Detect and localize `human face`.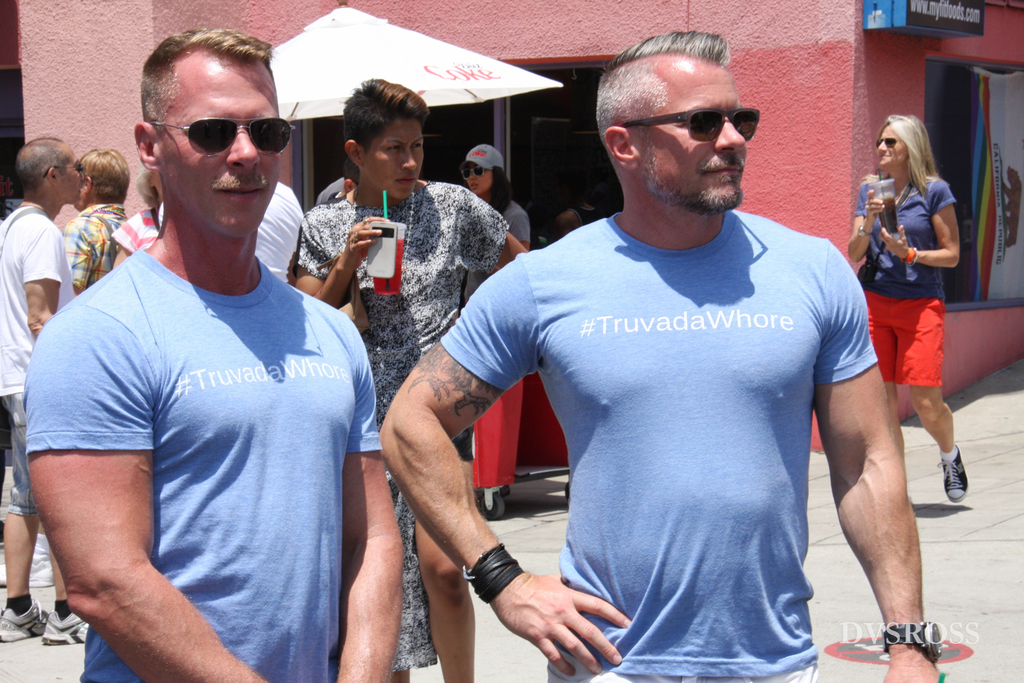
Localized at pyautogui.locateOnScreen(362, 104, 429, 193).
